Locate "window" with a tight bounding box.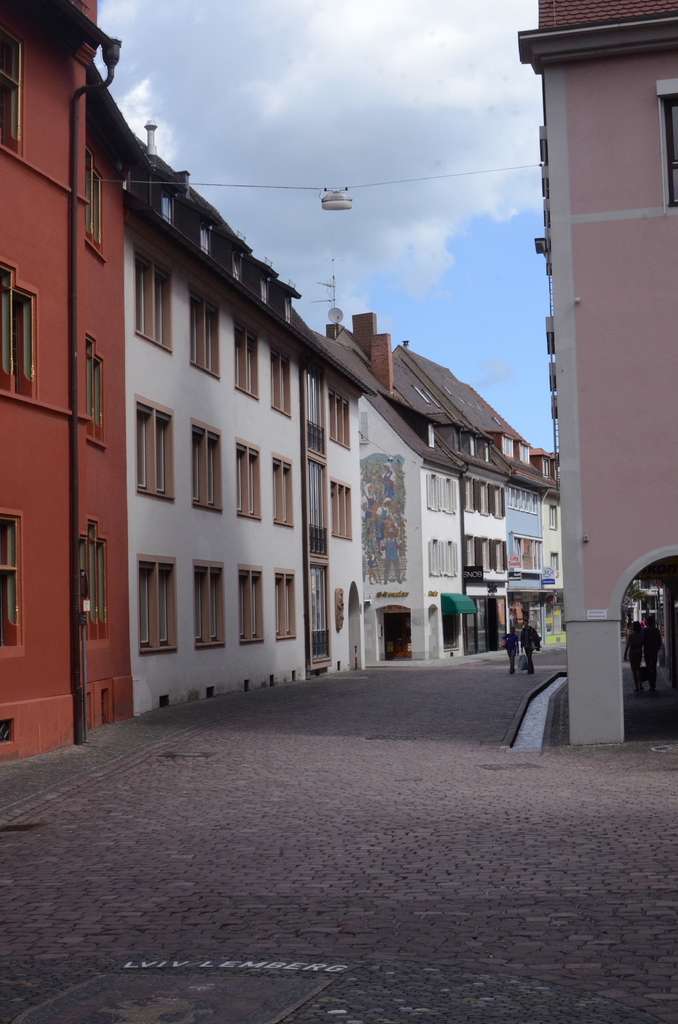
rect(0, 522, 19, 651).
